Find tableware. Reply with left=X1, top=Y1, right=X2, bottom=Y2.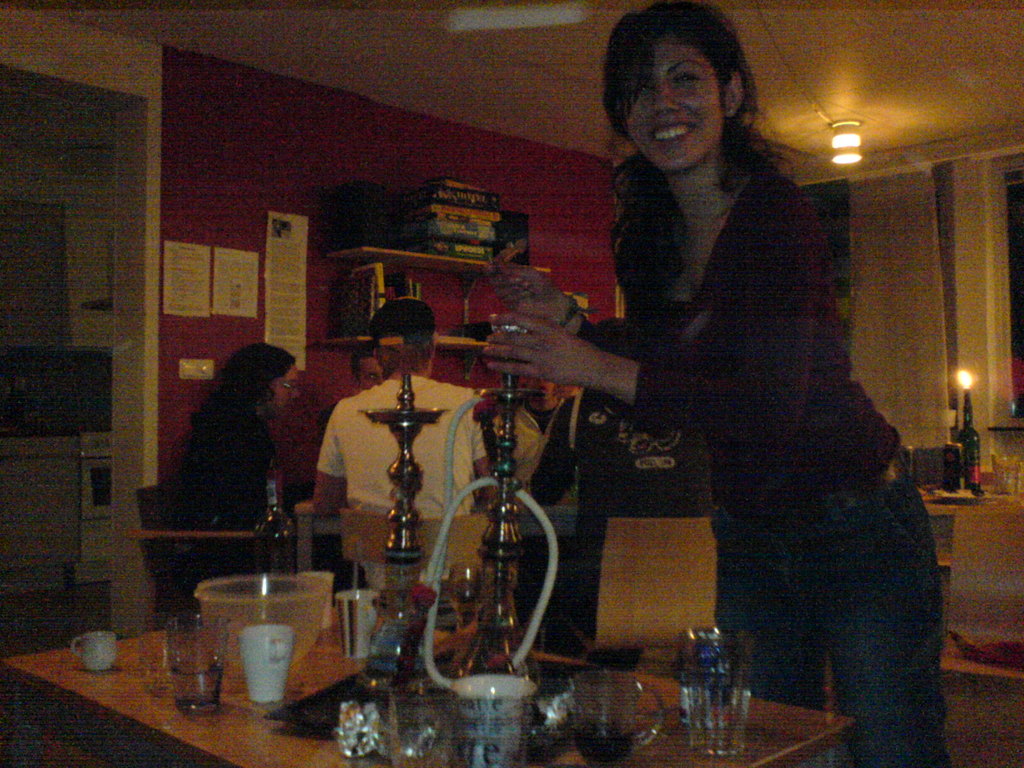
left=169, top=614, right=227, bottom=711.
